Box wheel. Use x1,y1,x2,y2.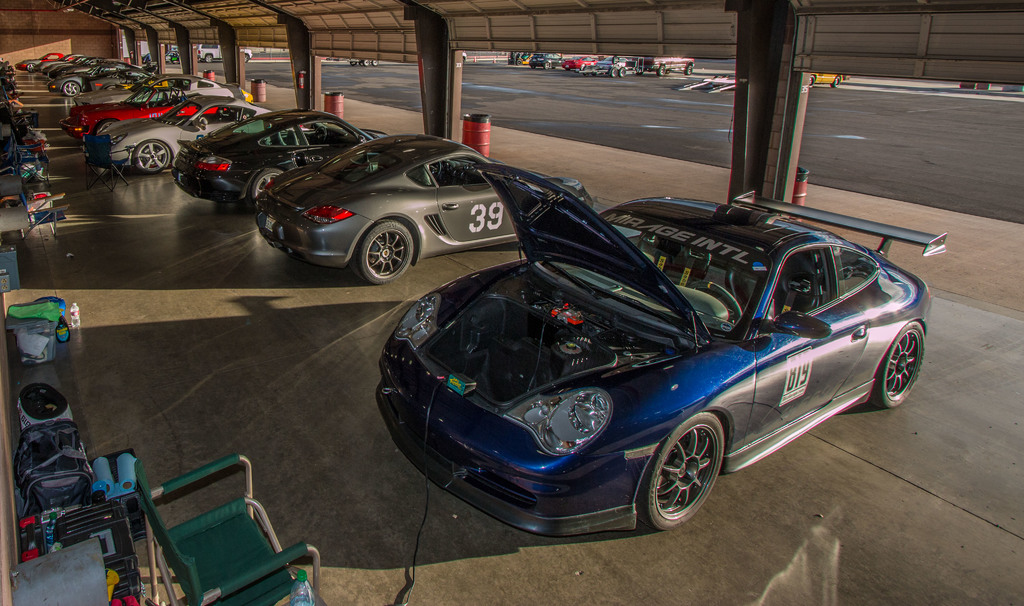
832,77,842,88.
